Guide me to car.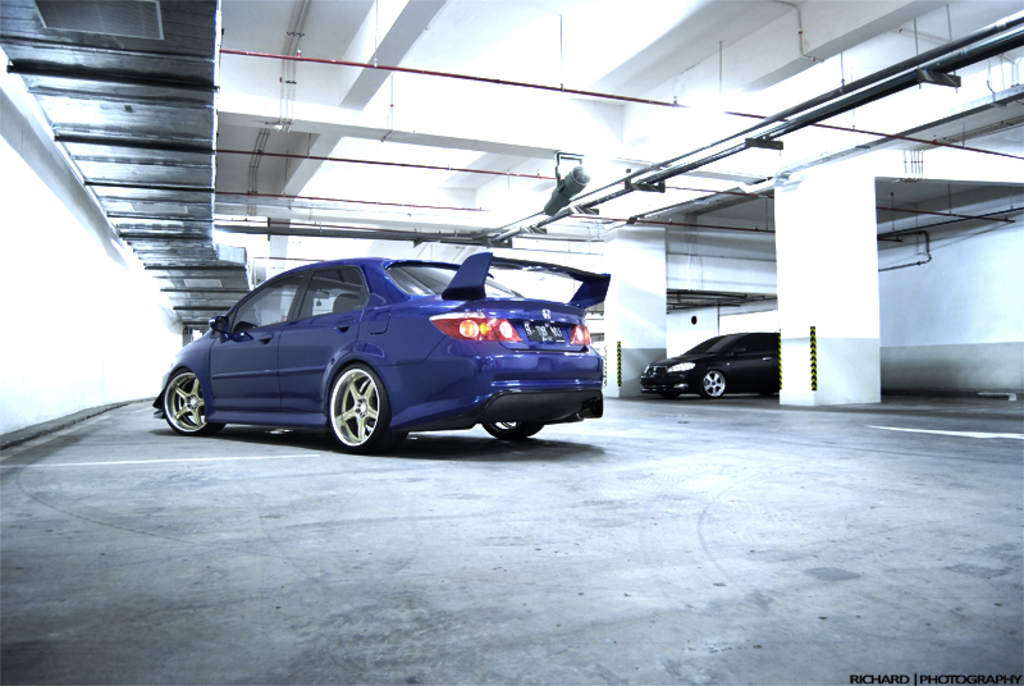
Guidance: box(138, 244, 618, 457).
